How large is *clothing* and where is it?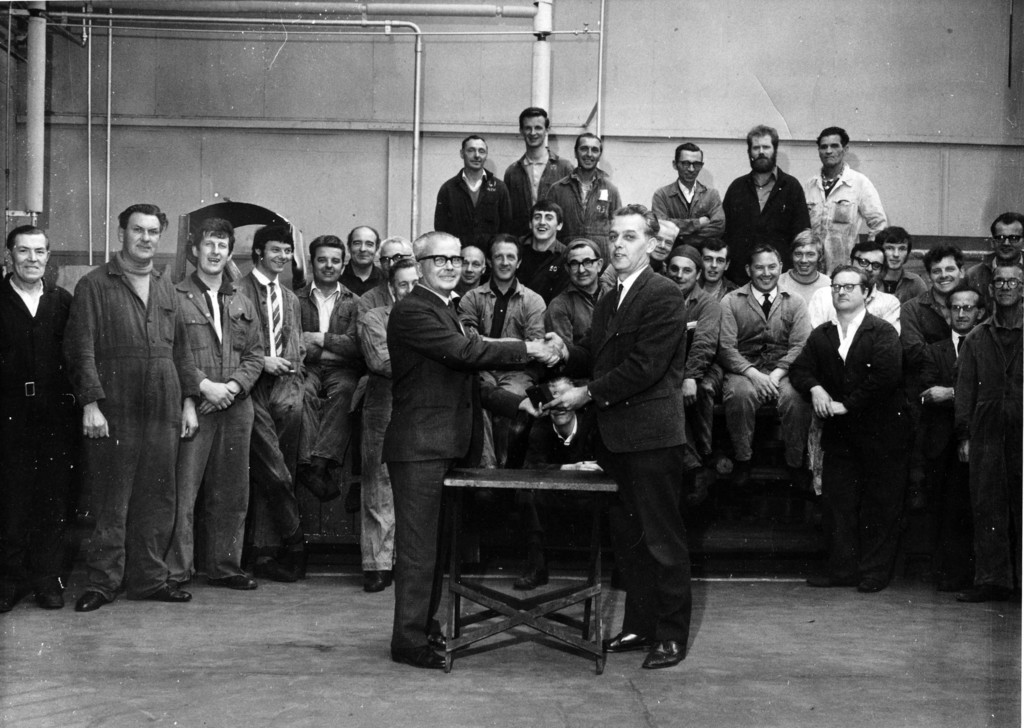
Bounding box: (left=938, top=309, right=970, bottom=377).
